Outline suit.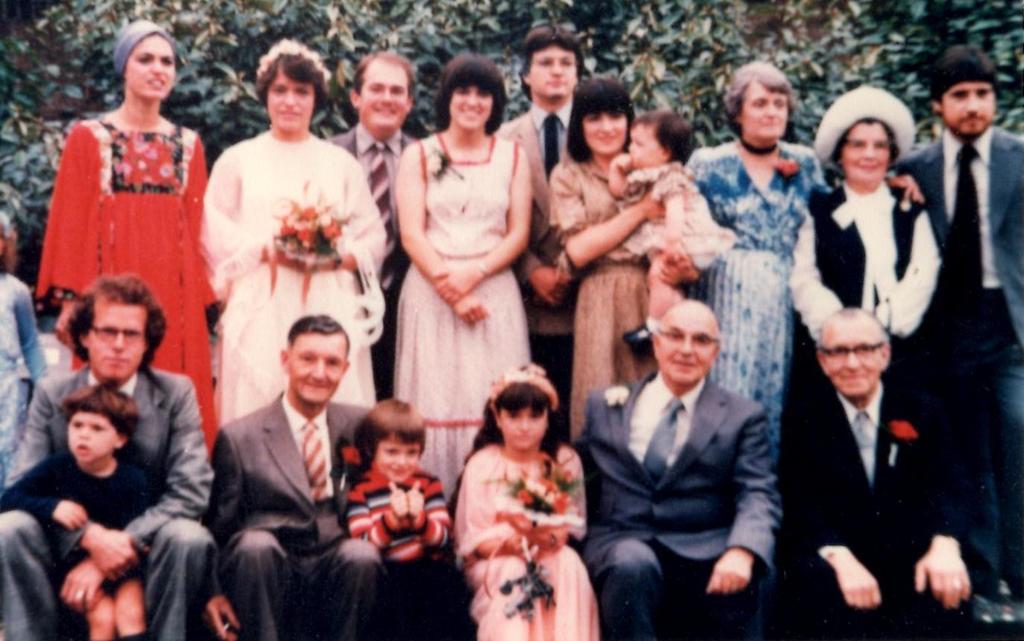
Outline: x1=566 y1=370 x2=792 y2=640.
